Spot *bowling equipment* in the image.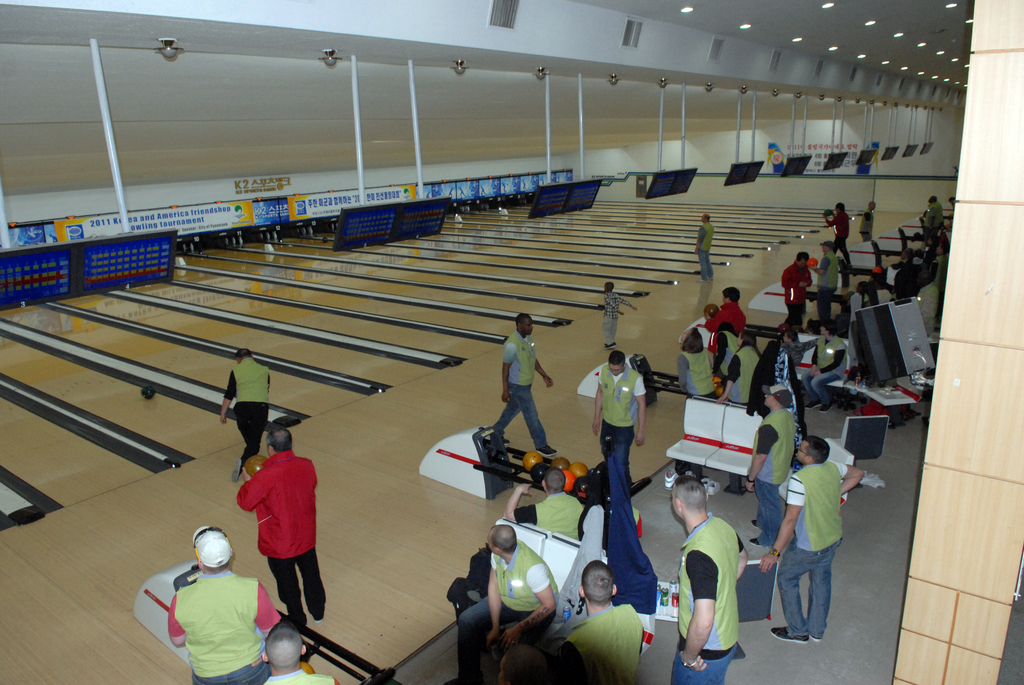
*bowling equipment* found at (849, 237, 882, 271).
